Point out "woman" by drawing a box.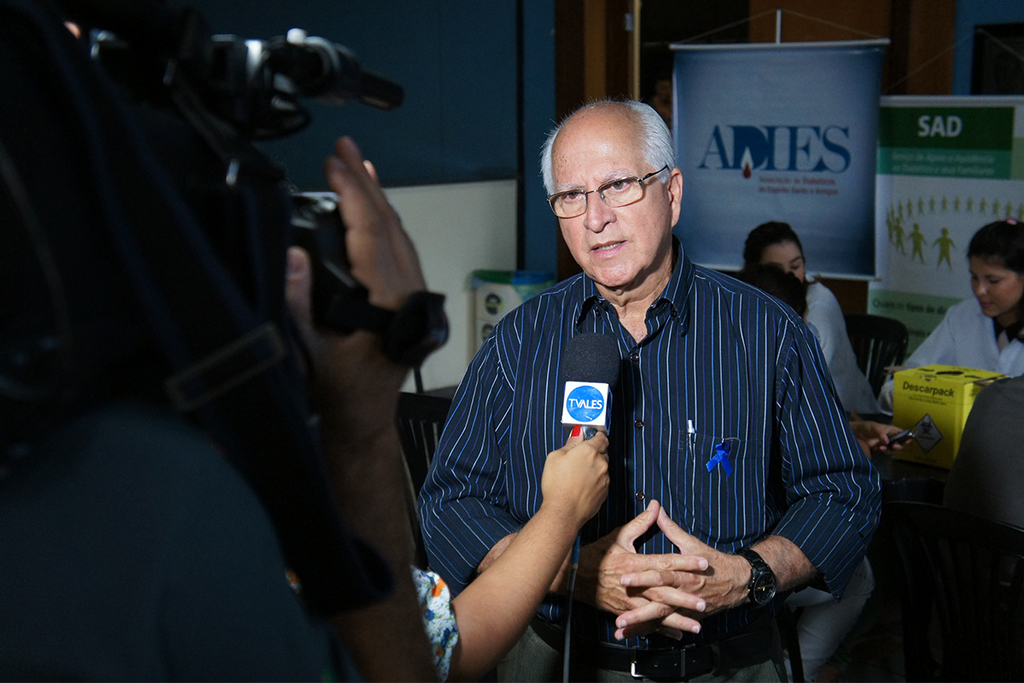
left=878, top=219, right=1023, bottom=395.
